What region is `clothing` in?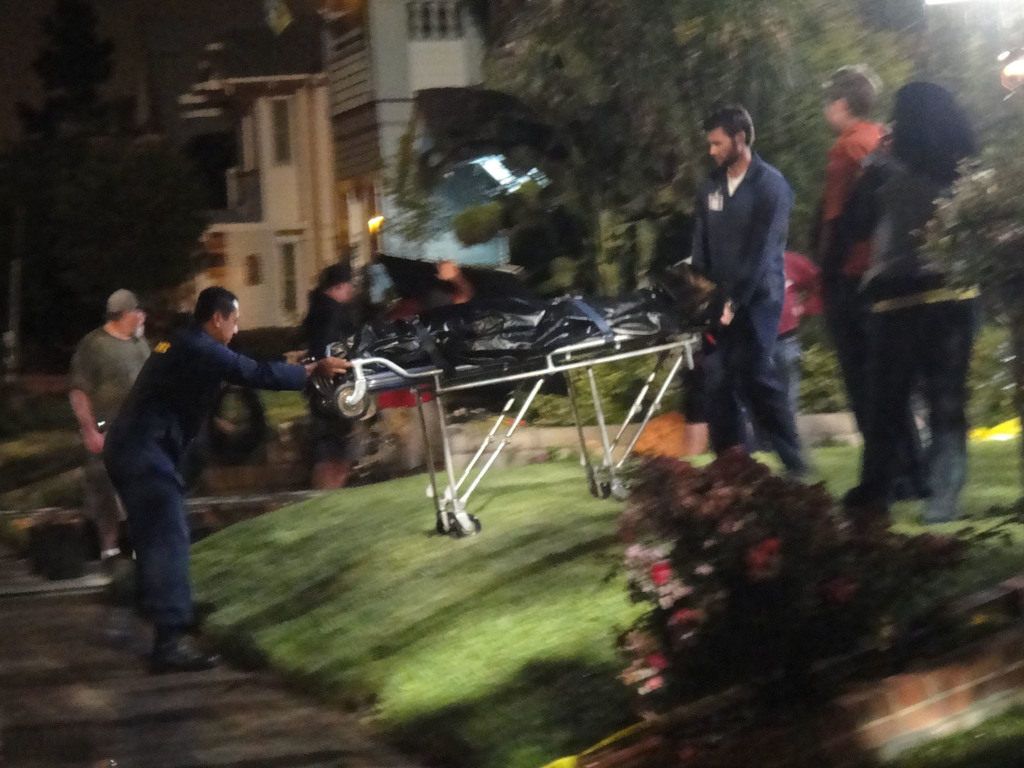
[674, 88, 813, 490].
